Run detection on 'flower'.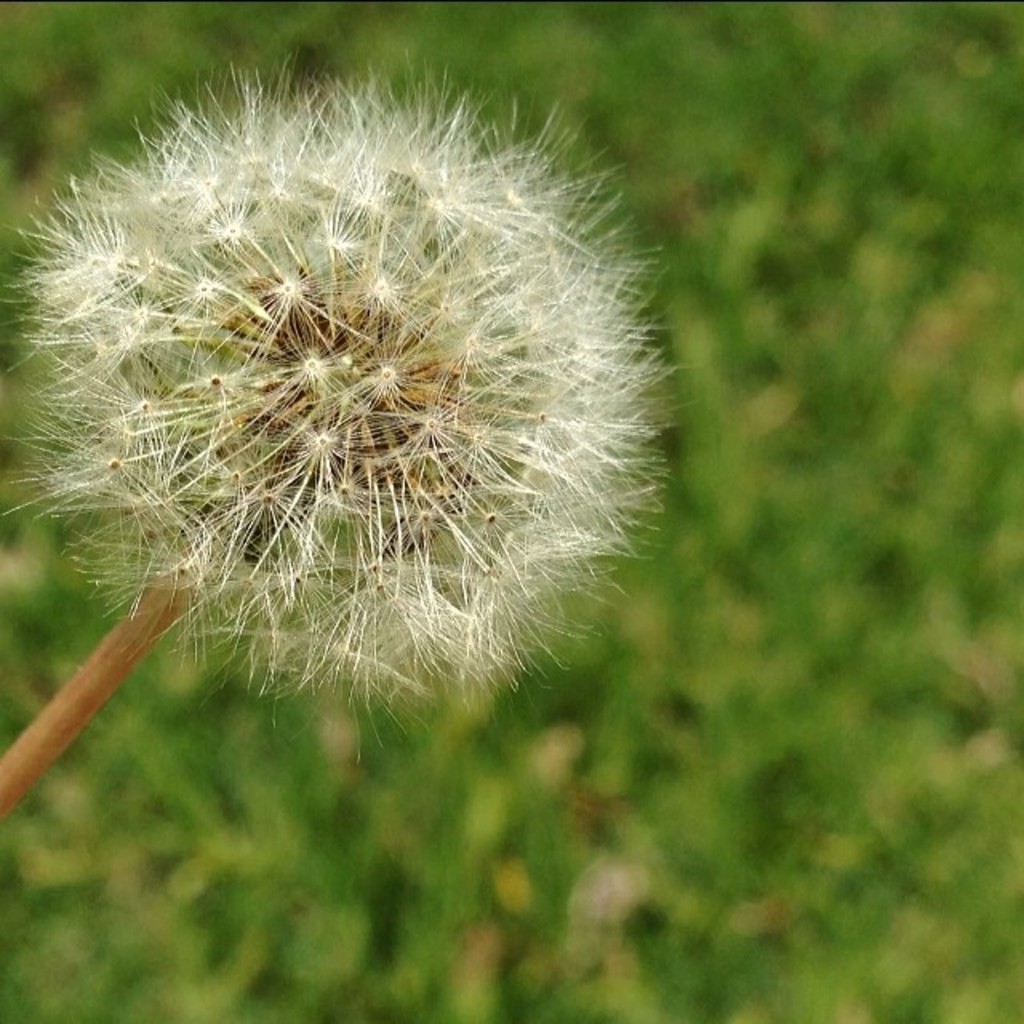
Result: {"left": 38, "top": 59, "right": 658, "bottom": 741}.
